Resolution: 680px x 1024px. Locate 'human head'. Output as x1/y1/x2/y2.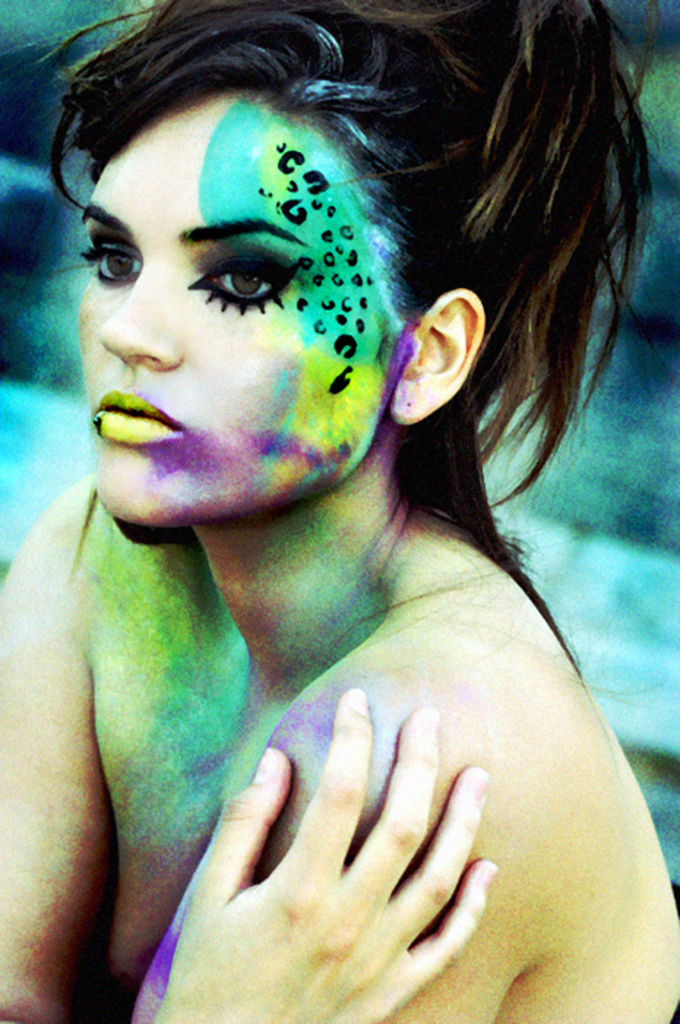
53/44/439/511.
